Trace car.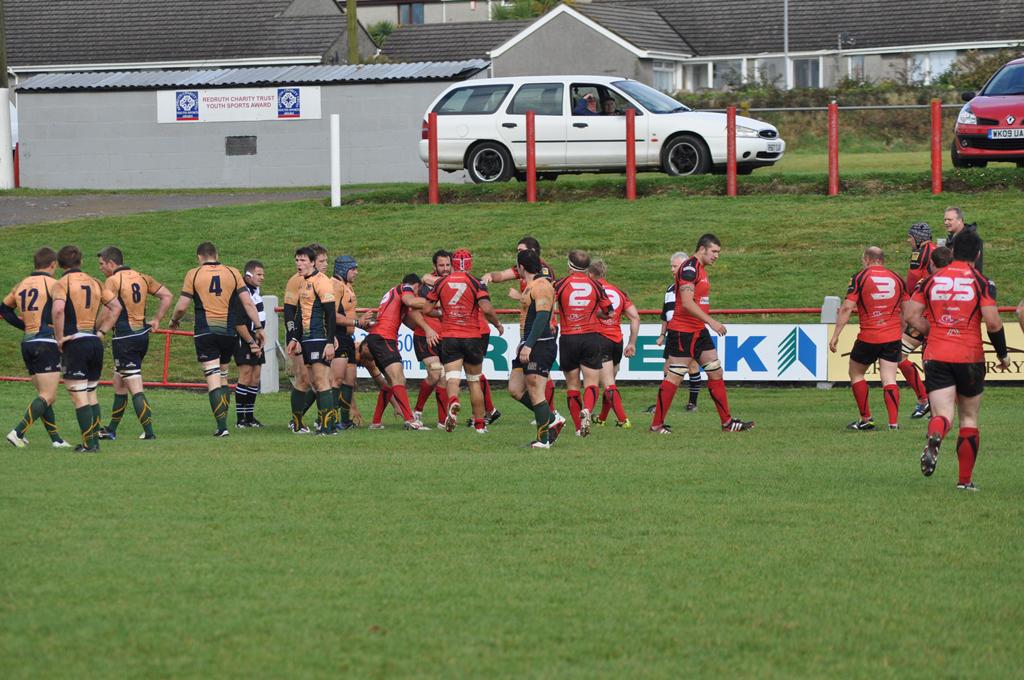
Traced to [423,63,795,194].
